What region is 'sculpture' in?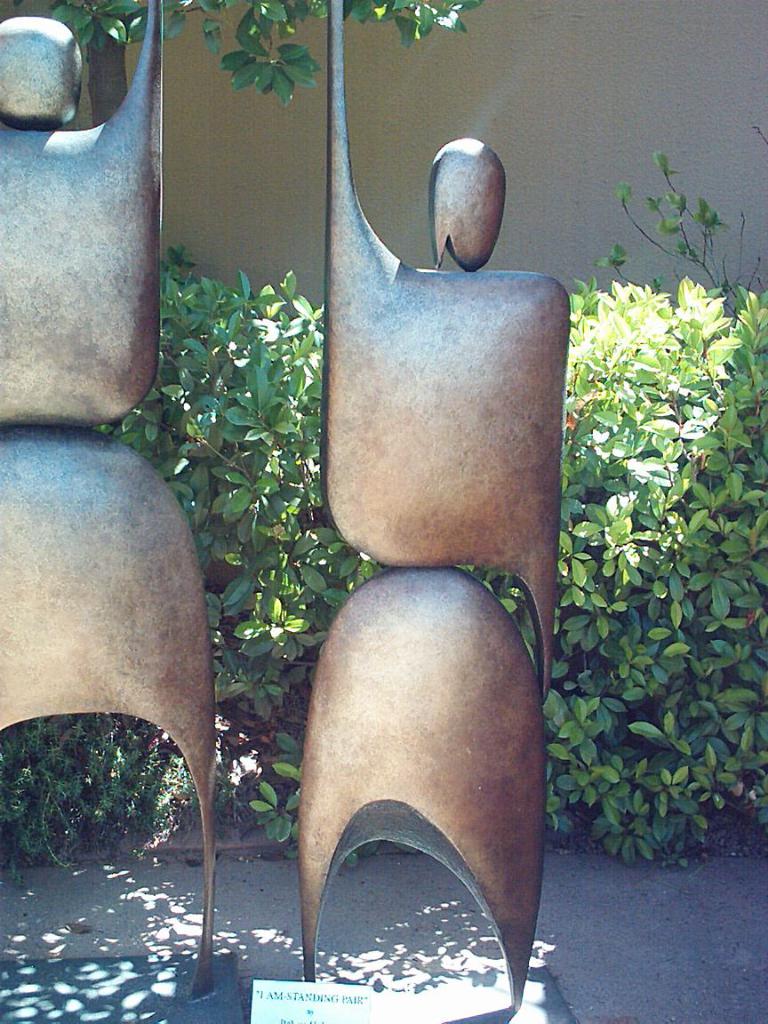
rect(0, 0, 298, 1012).
